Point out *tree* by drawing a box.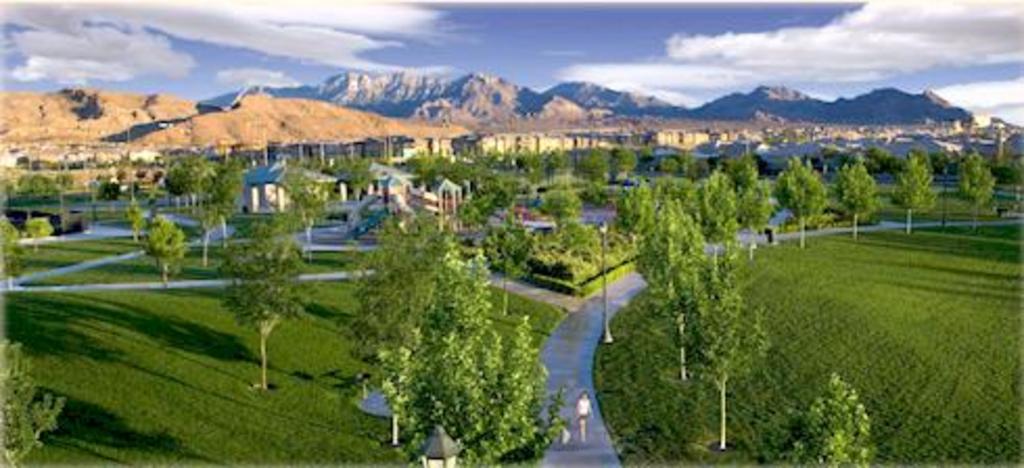
472 217 527 305.
